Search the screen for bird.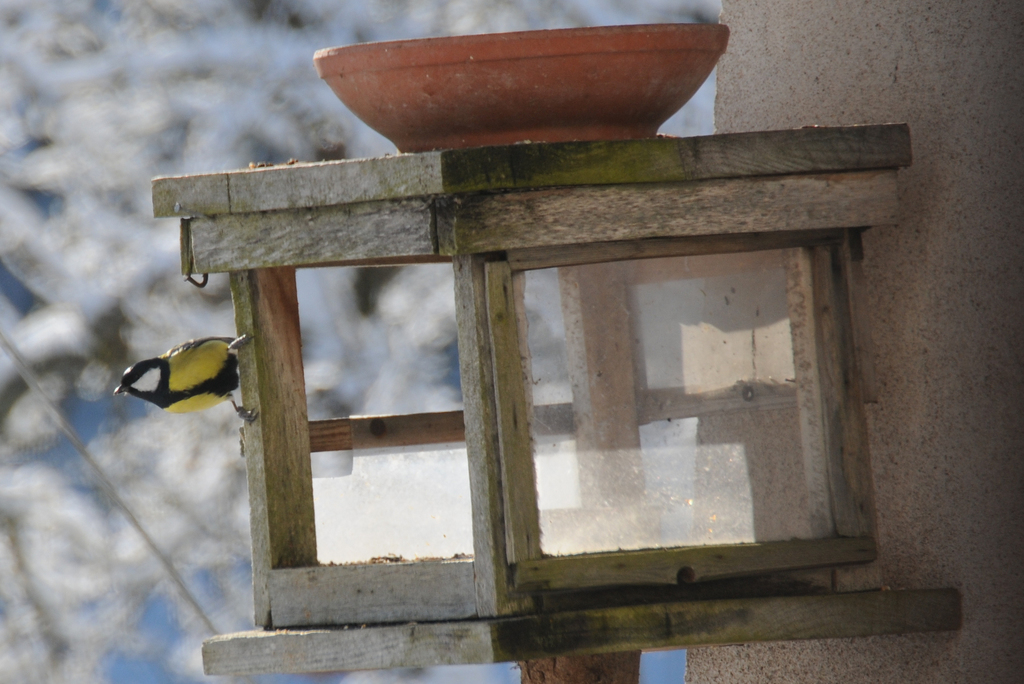
Found at <box>106,331,242,430</box>.
